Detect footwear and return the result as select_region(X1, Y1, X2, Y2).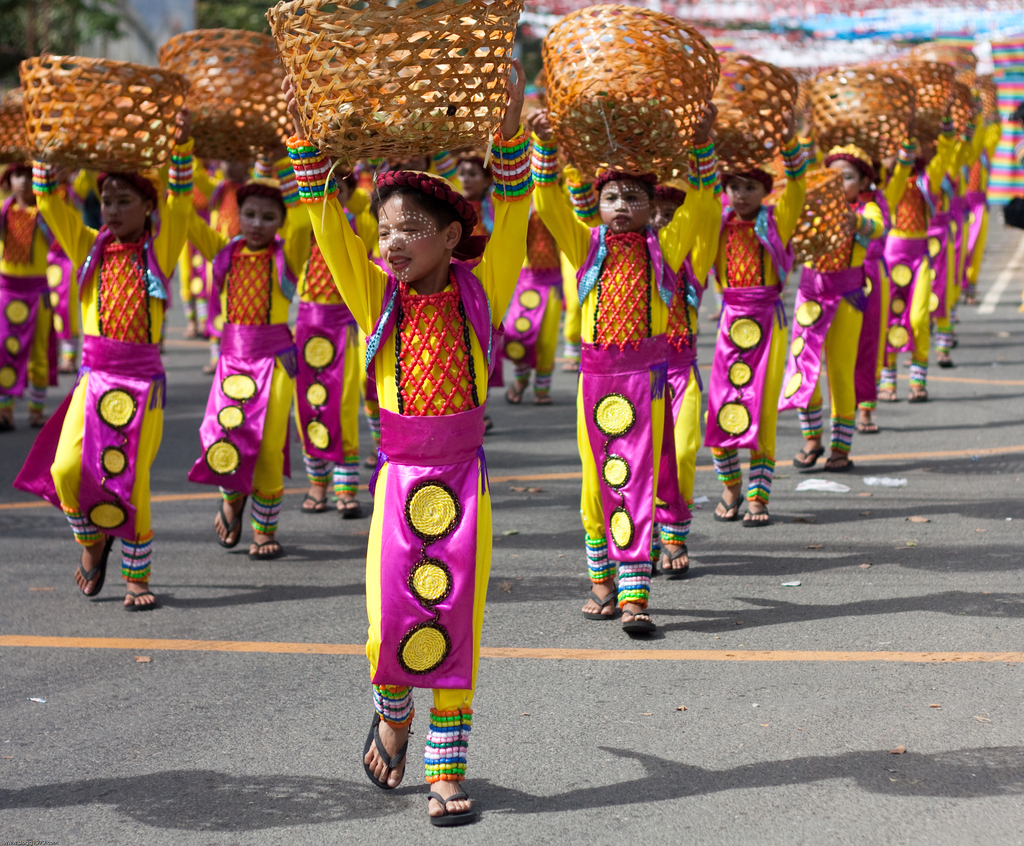
select_region(873, 384, 897, 400).
